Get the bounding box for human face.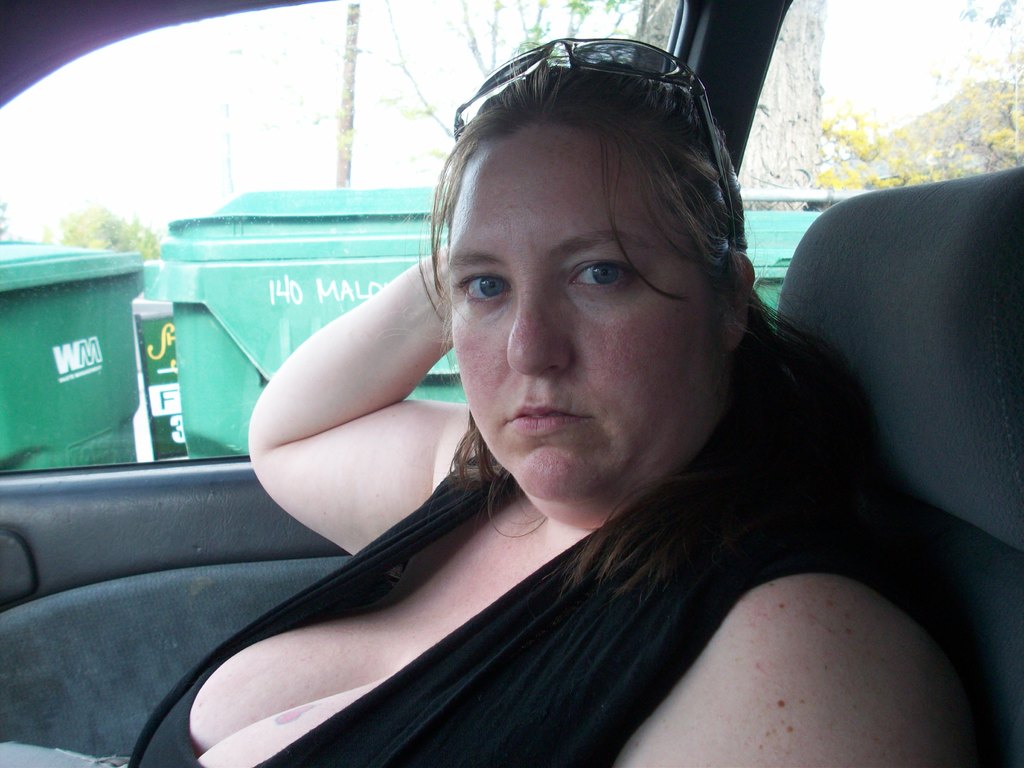
crop(446, 126, 719, 503).
